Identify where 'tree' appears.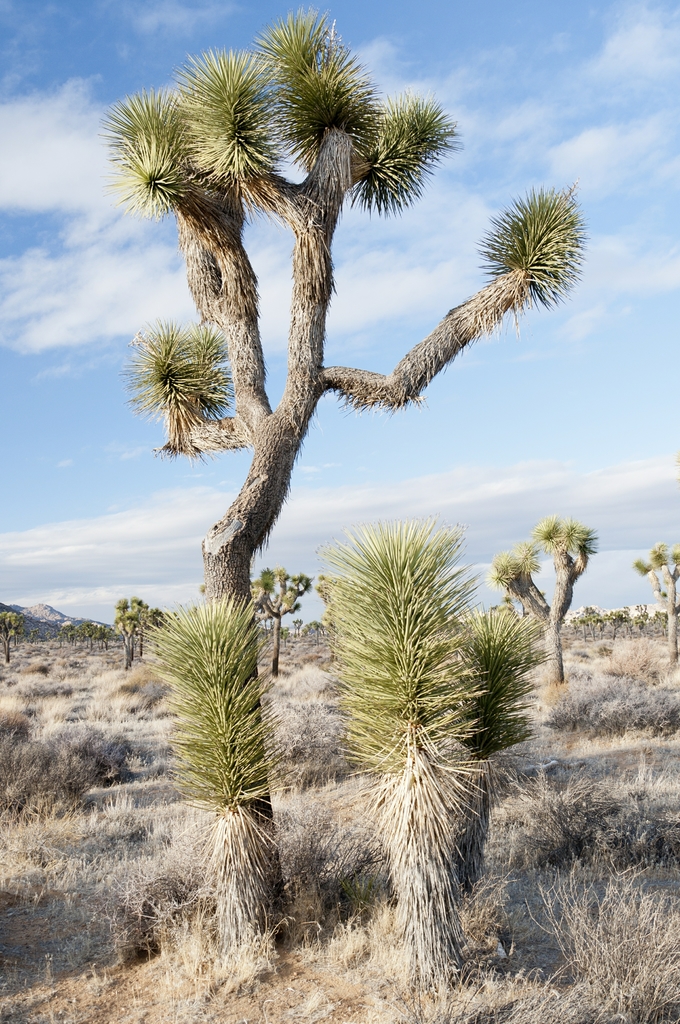
Appears at region(74, 36, 610, 925).
